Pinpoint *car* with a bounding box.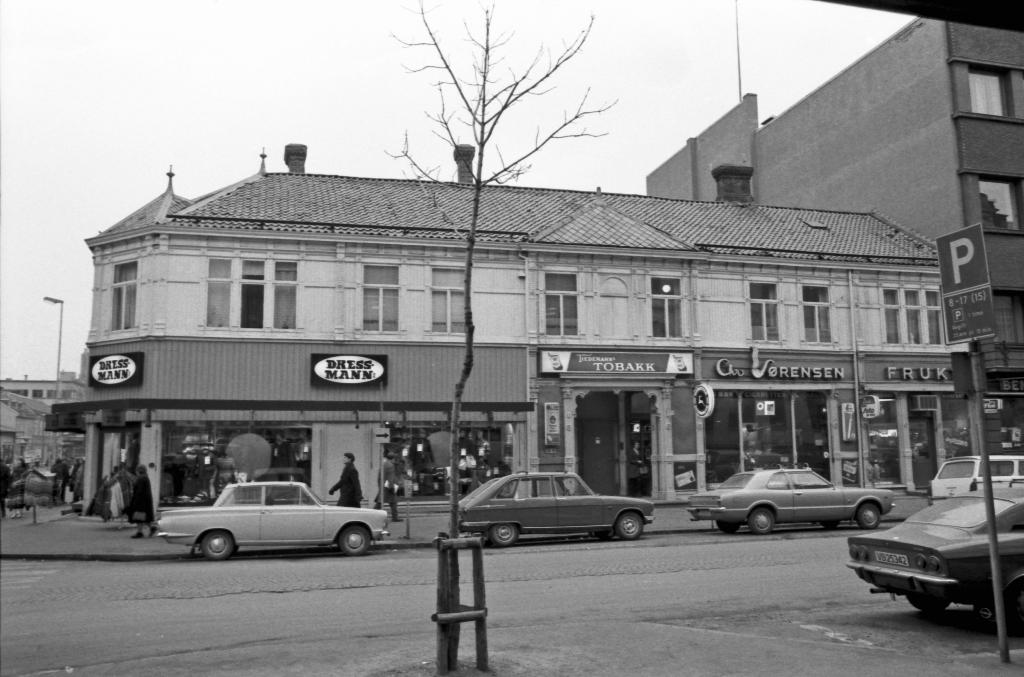
<box>162,479,379,563</box>.
